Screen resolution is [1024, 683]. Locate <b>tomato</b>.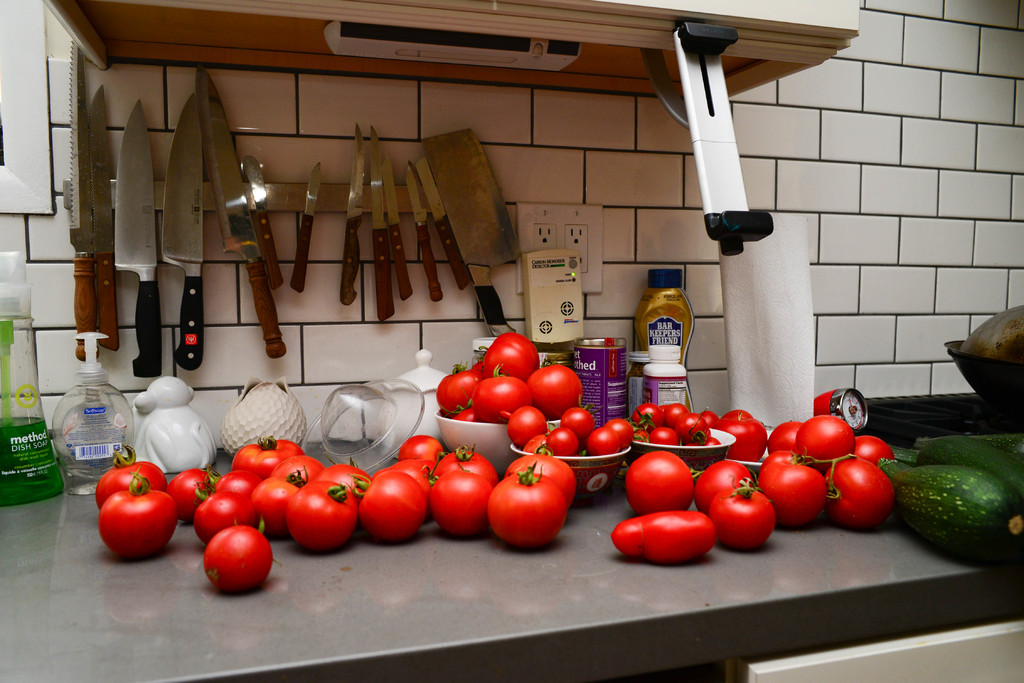
(355,465,423,544).
